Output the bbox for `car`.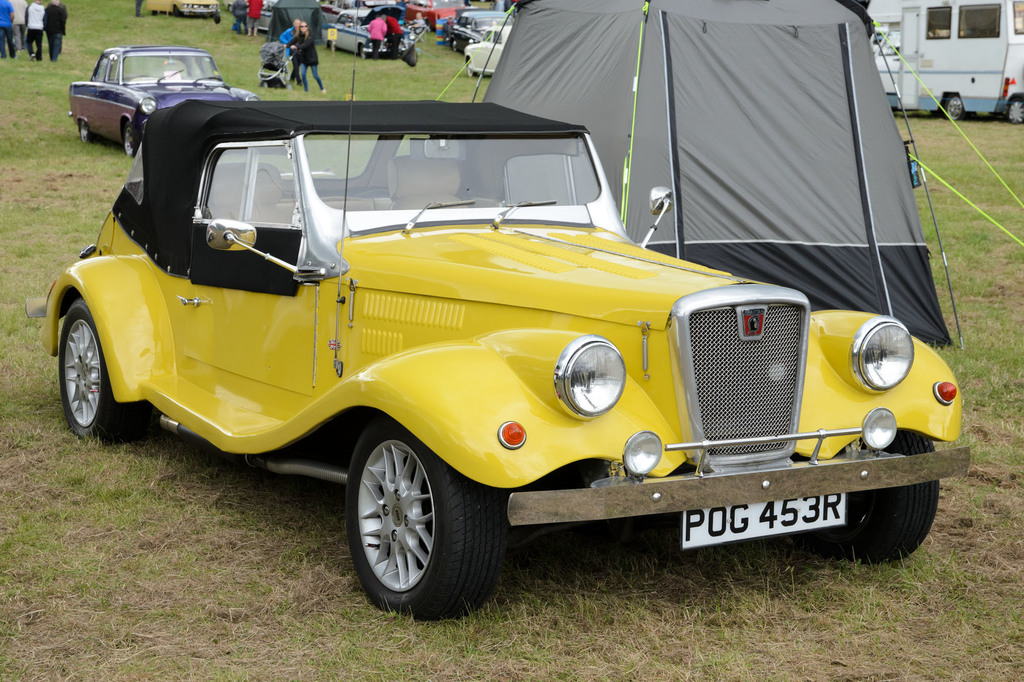
left=34, top=84, right=890, bottom=612.
